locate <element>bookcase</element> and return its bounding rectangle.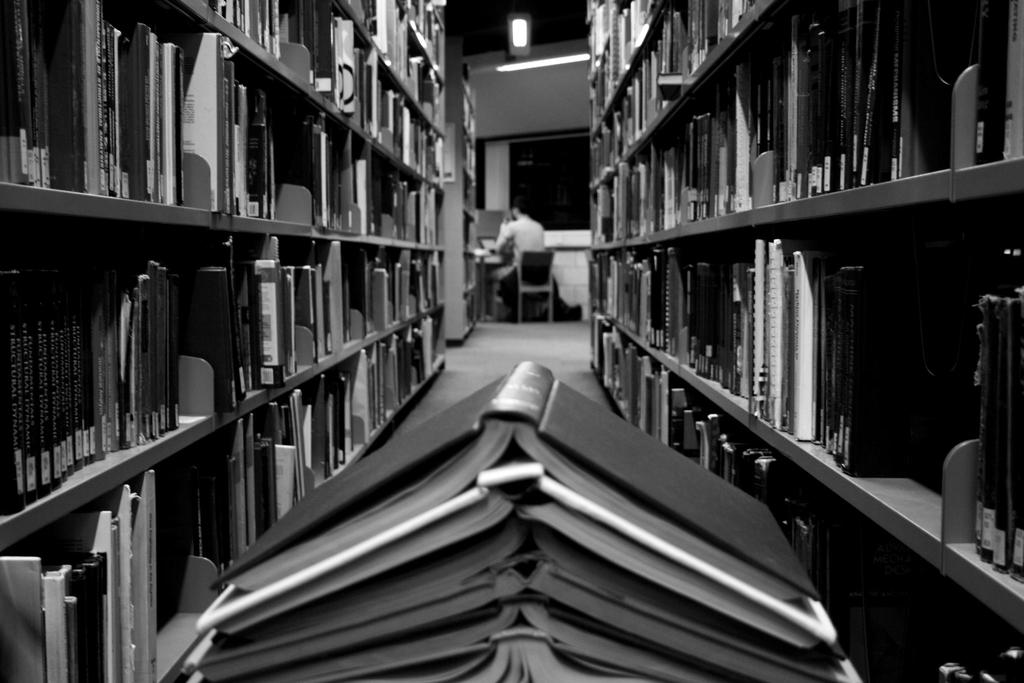
(x1=439, y1=46, x2=482, y2=345).
